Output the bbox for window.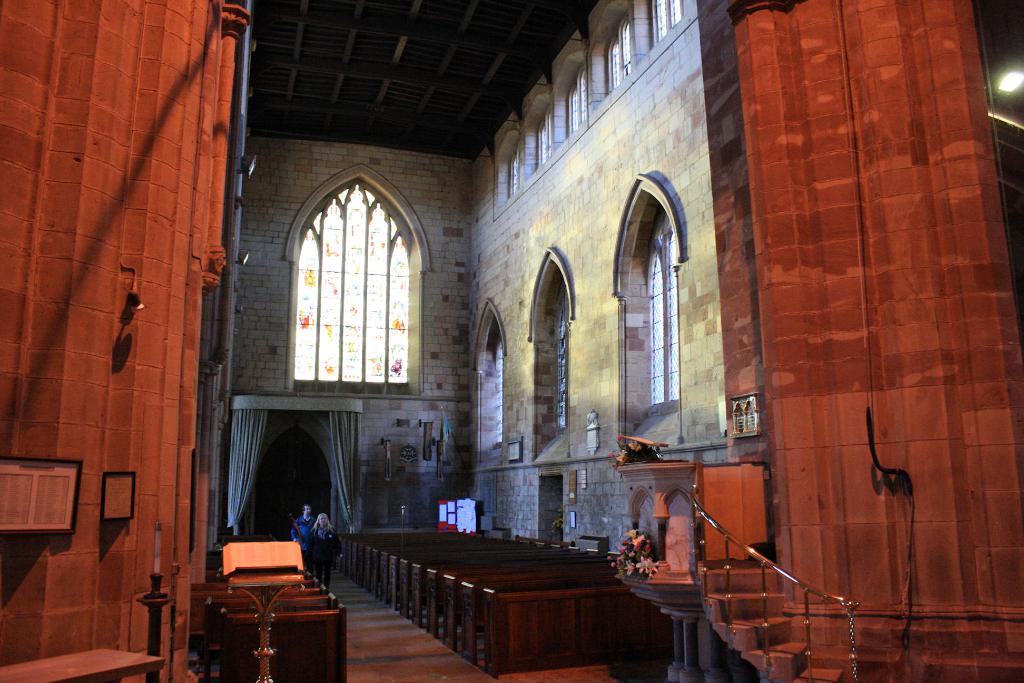
[273,149,439,409].
